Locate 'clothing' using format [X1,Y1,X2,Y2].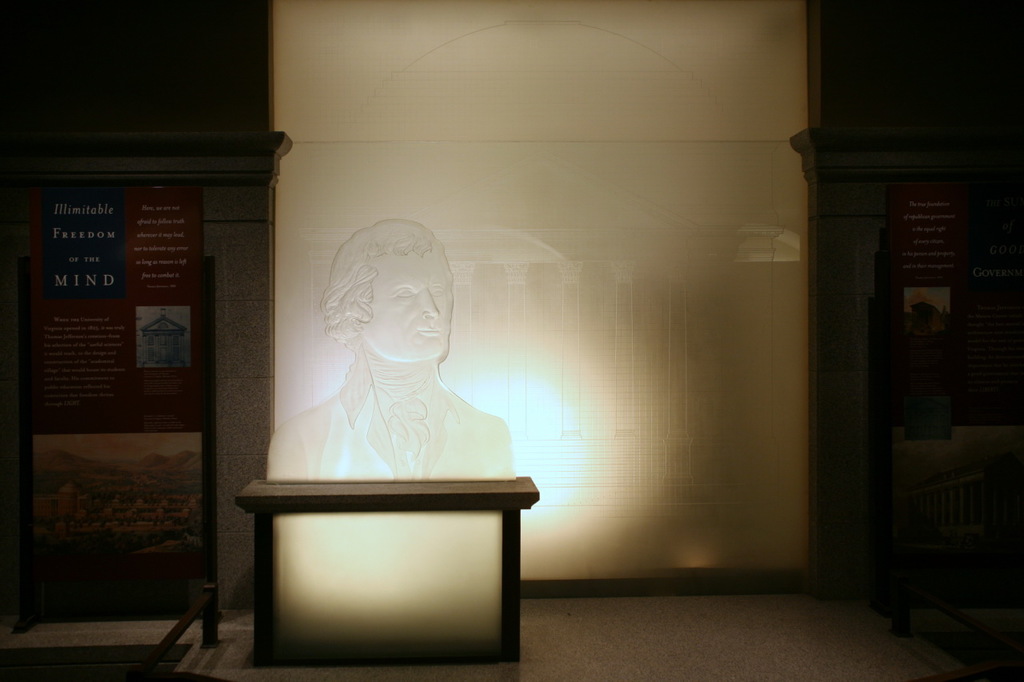
[262,321,506,481].
